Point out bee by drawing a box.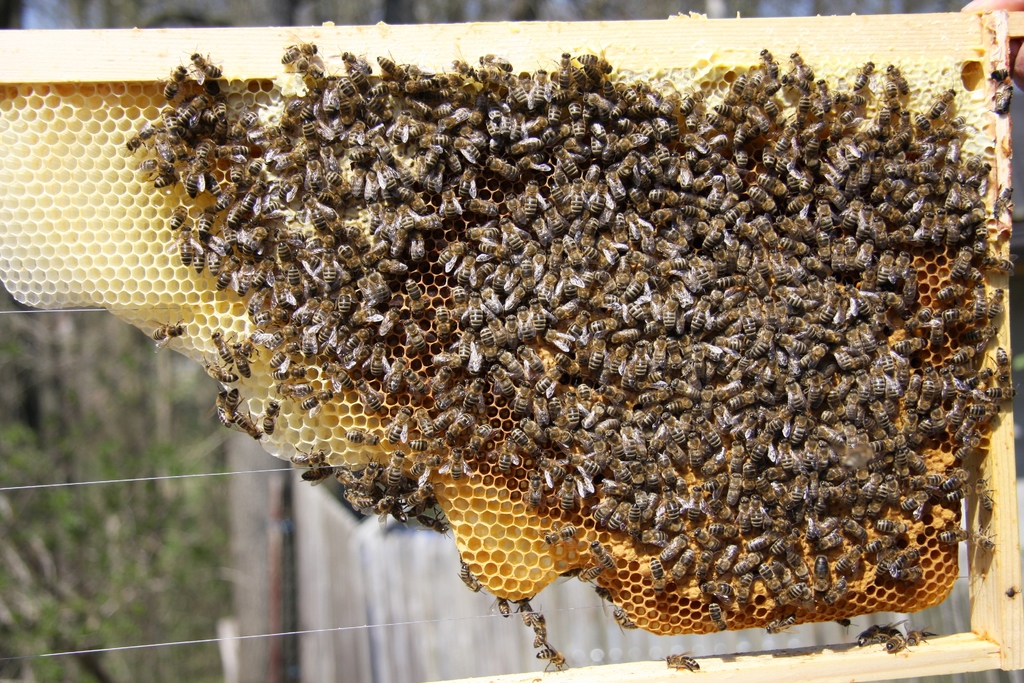
region(180, 227, 188, 267).
